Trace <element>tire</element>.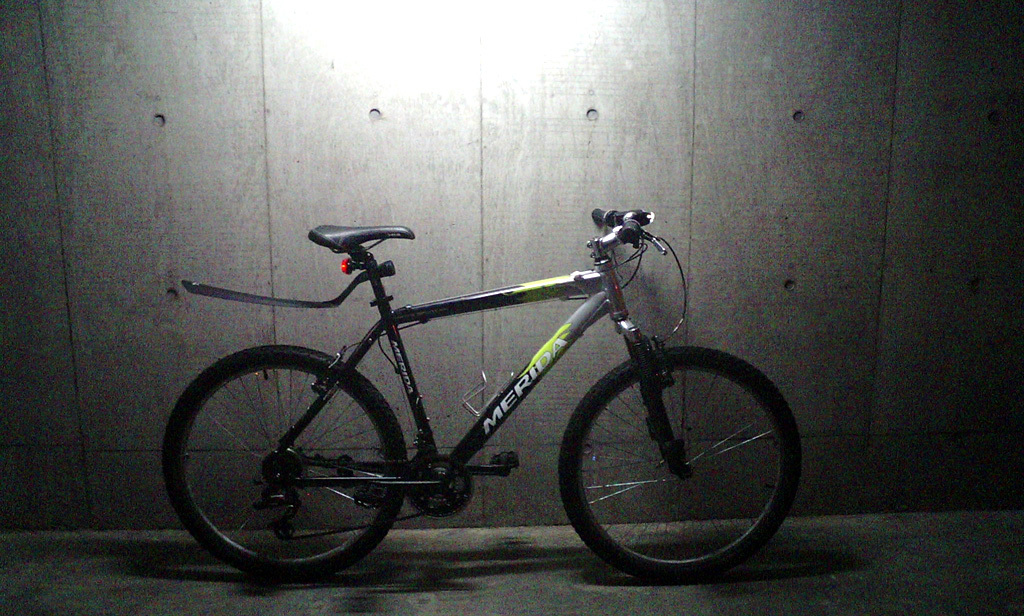
Traced to region(160, 348, 411, 582).
